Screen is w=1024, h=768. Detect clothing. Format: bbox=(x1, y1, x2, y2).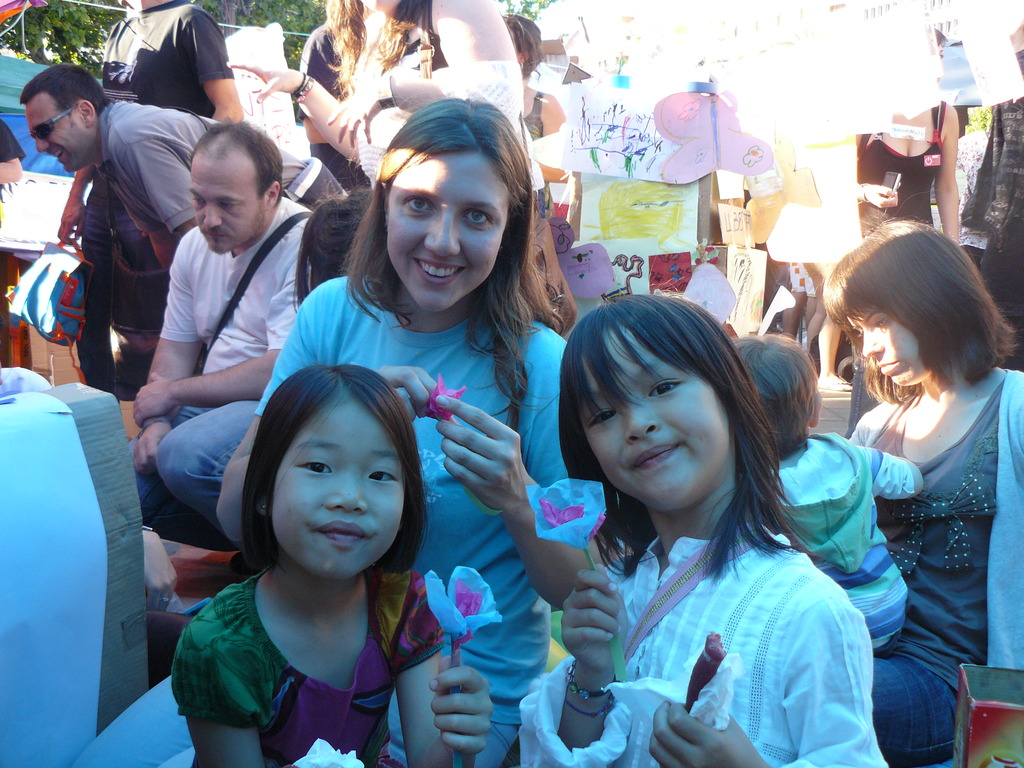
bbox=(81, 0, 228, 404).
